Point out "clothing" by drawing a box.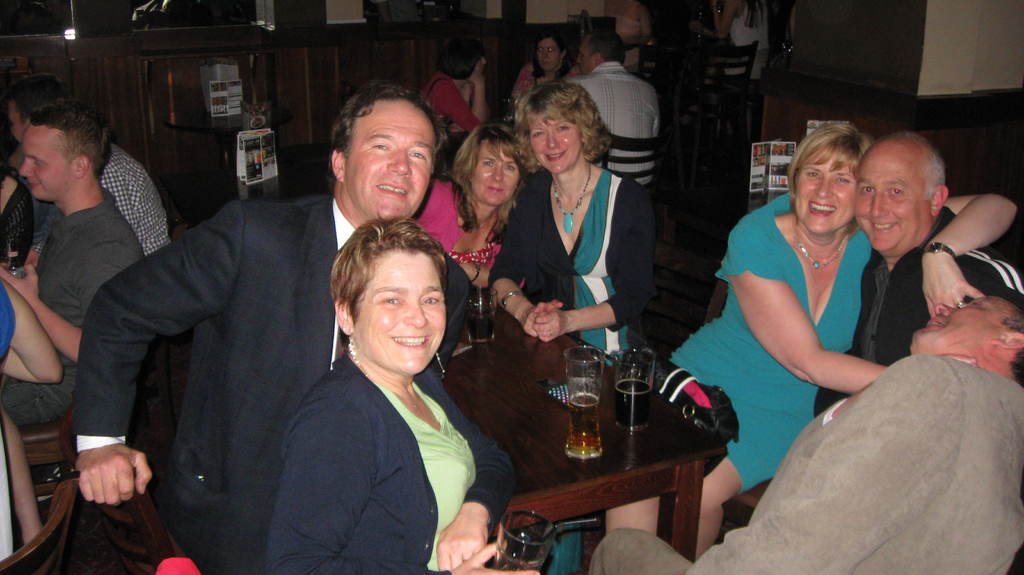
[94, 139, 169, 254].
